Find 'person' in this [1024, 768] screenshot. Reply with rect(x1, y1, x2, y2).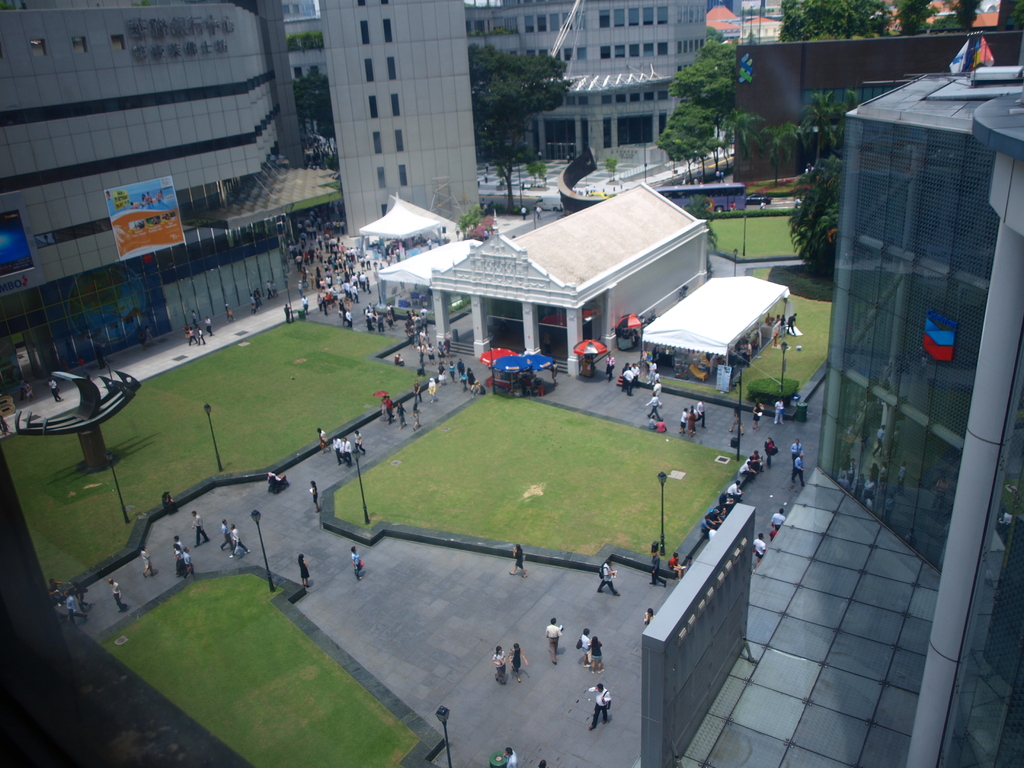
rect(585, 632, 599, 666).
